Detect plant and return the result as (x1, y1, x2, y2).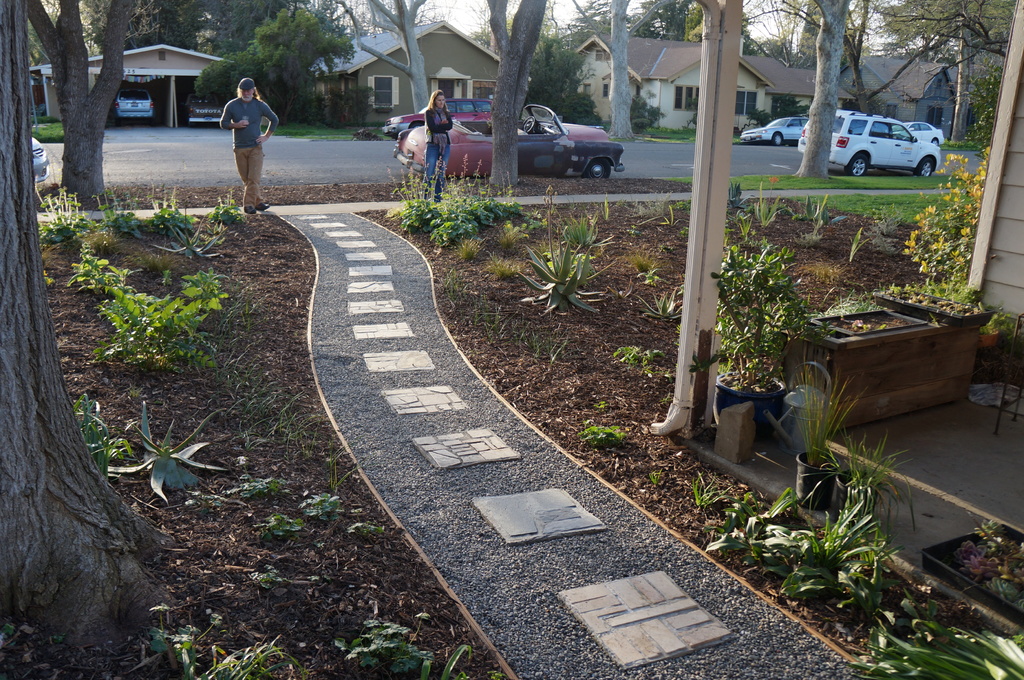
(150, 207, 229, 260).
